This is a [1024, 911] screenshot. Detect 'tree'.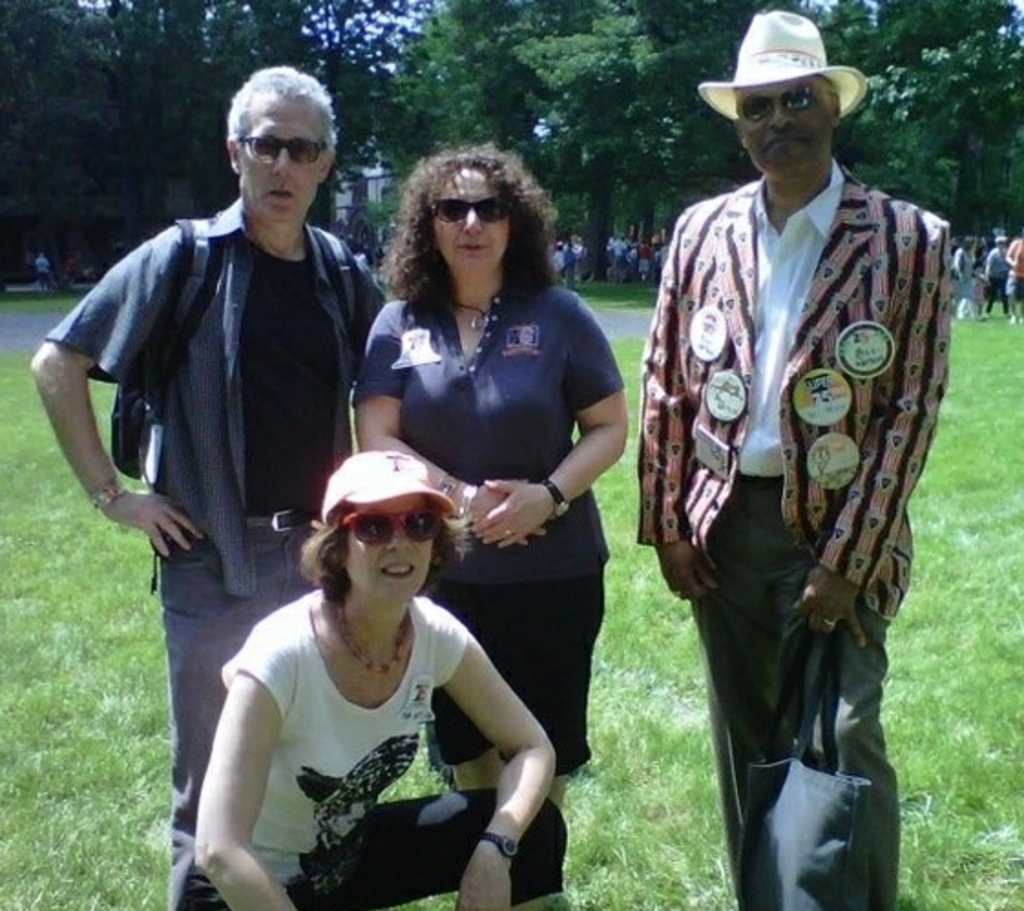
[807,0,1022,226].
